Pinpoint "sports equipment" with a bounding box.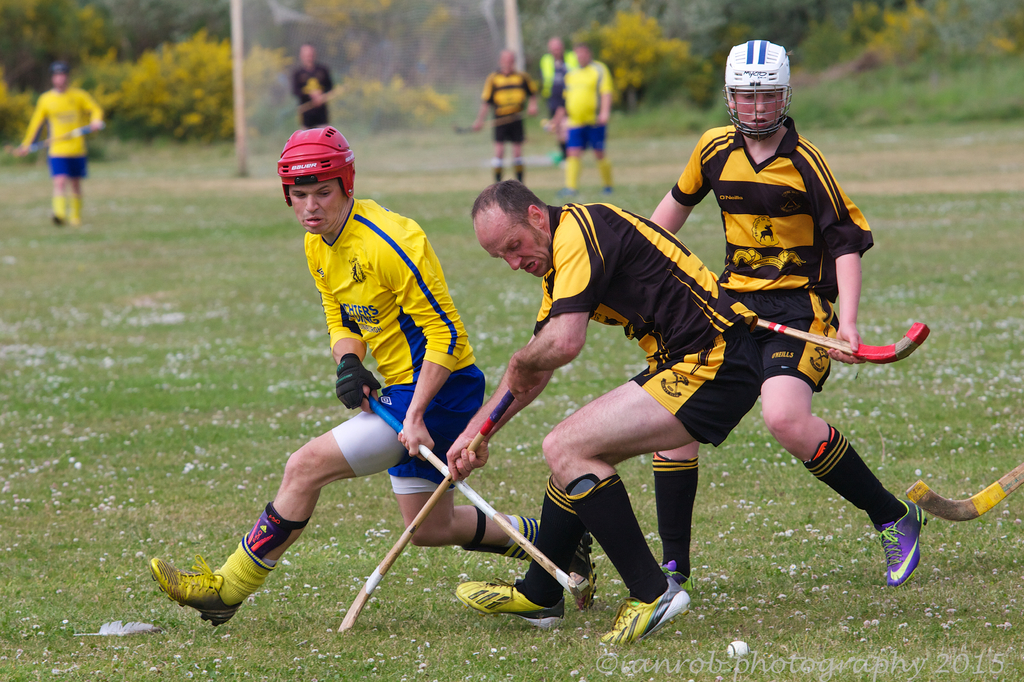
456, 578, 569, 631.
